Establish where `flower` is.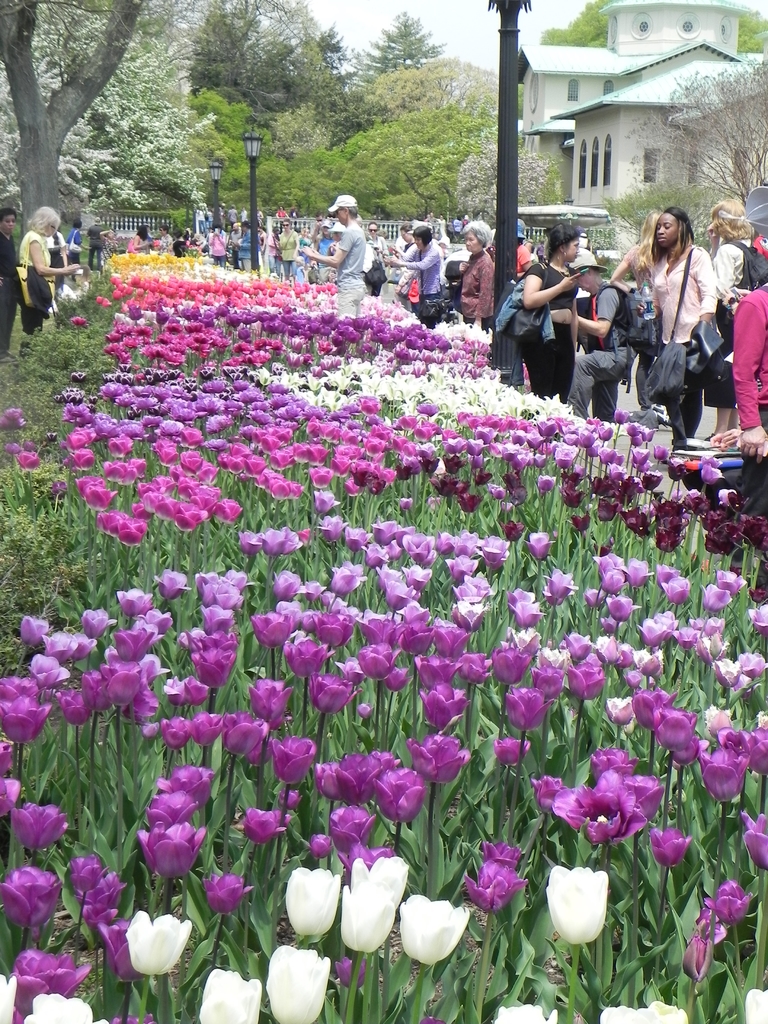
Established at 43/431/57/444.
